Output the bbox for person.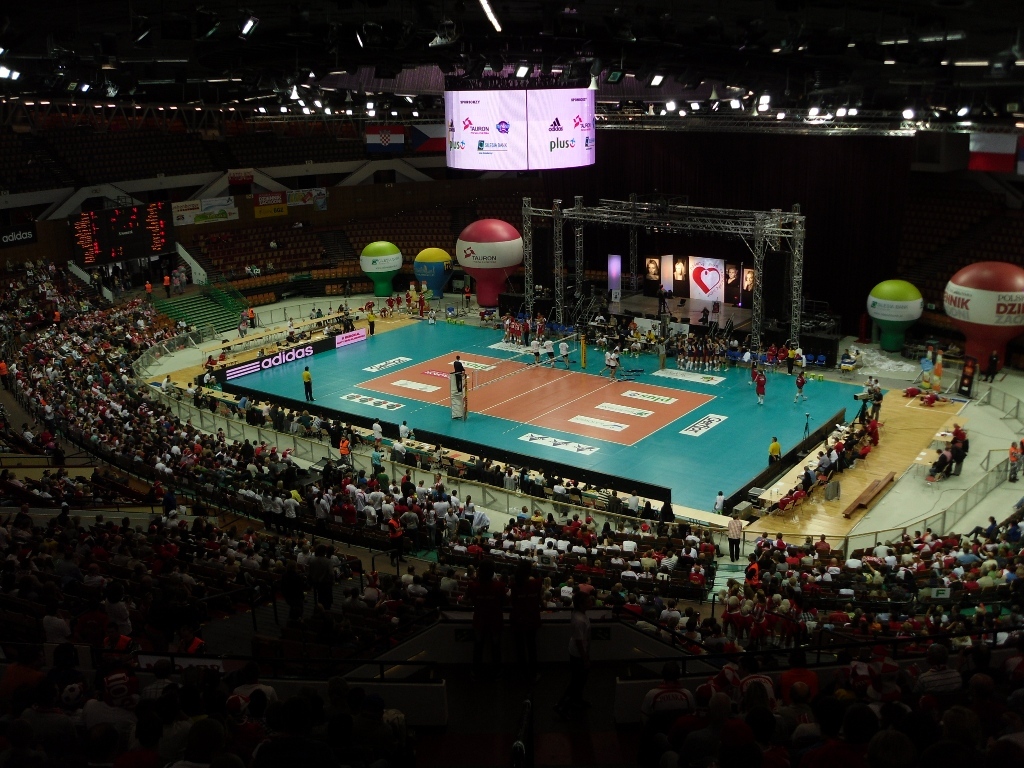
565/341/569/361.
